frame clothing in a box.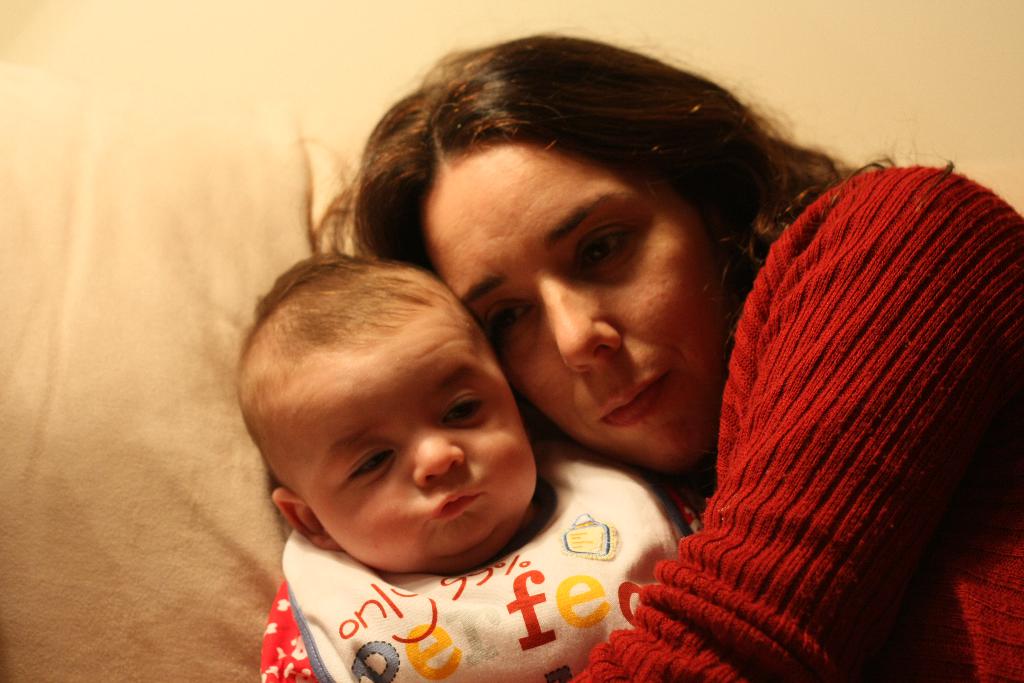
<bbox>256, 422, 696, 682</bbox>.
